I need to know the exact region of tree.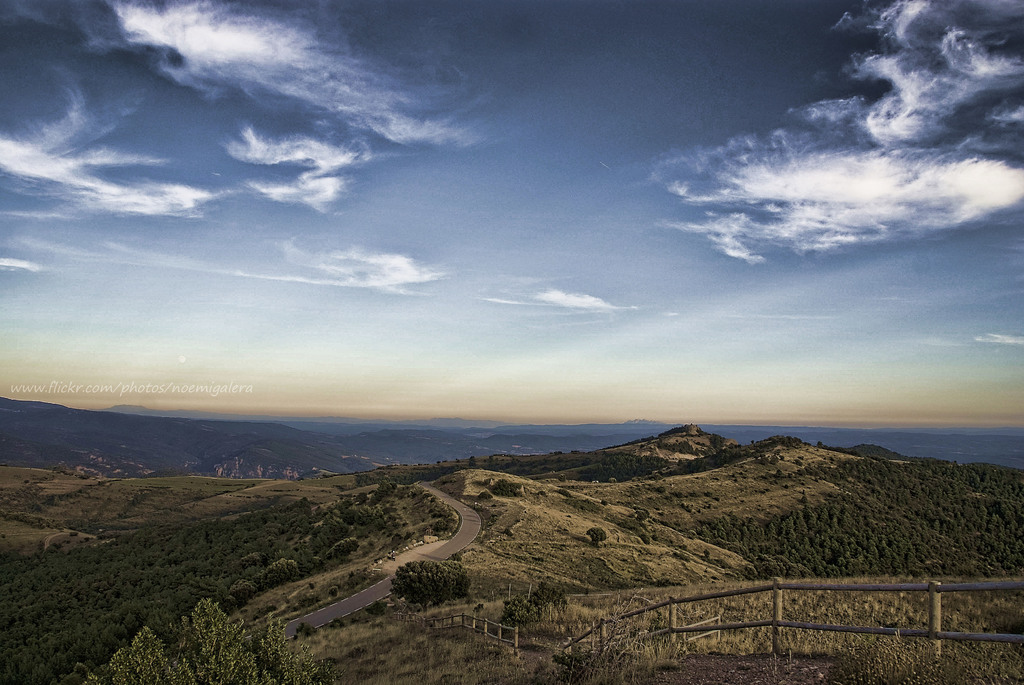
Region: bbox=(81, 596, 345, 684).
